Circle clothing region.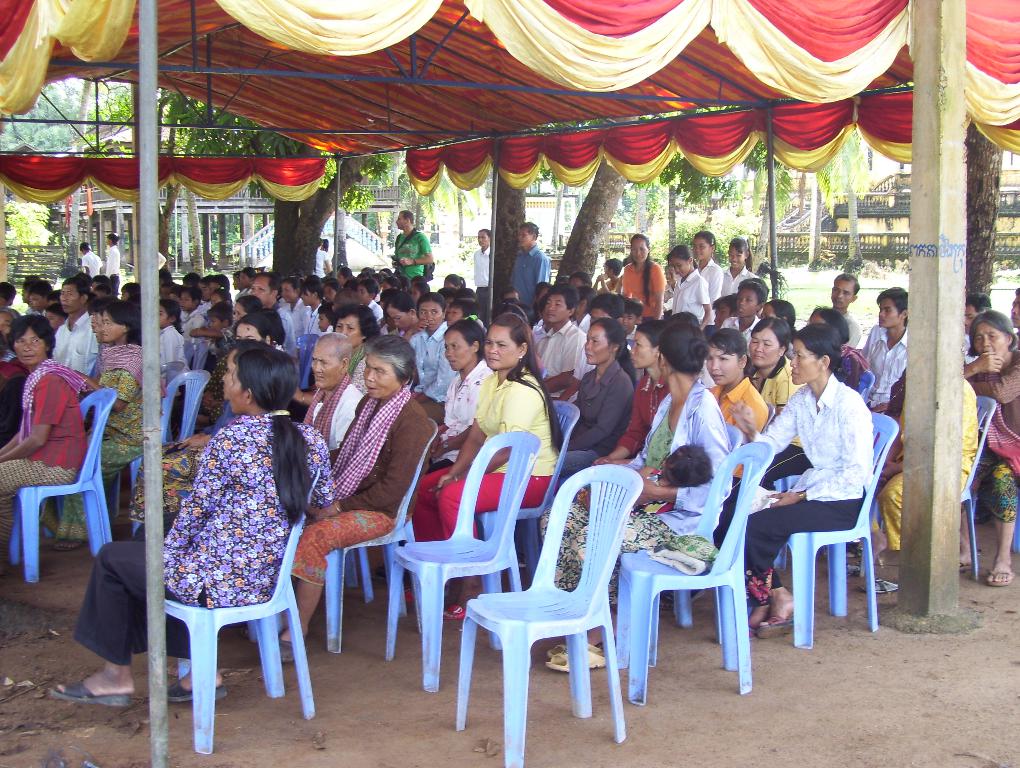
Region: BBox(696, 259, 727, 325).
